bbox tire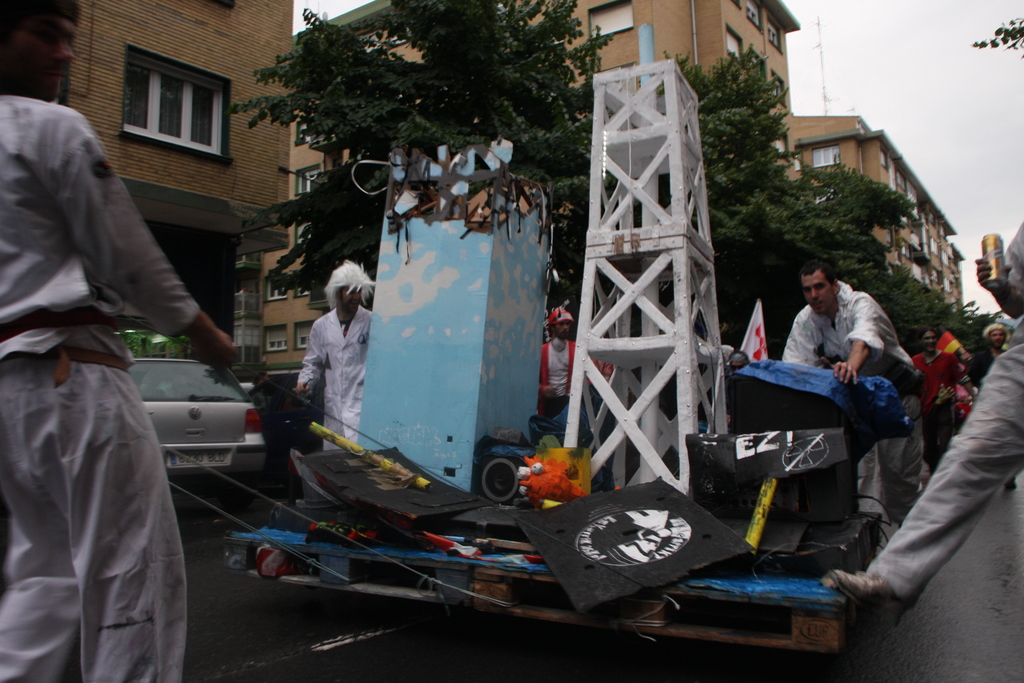
{"x1": 479, "y1": 457, "x2": 520, "y2": 502}
